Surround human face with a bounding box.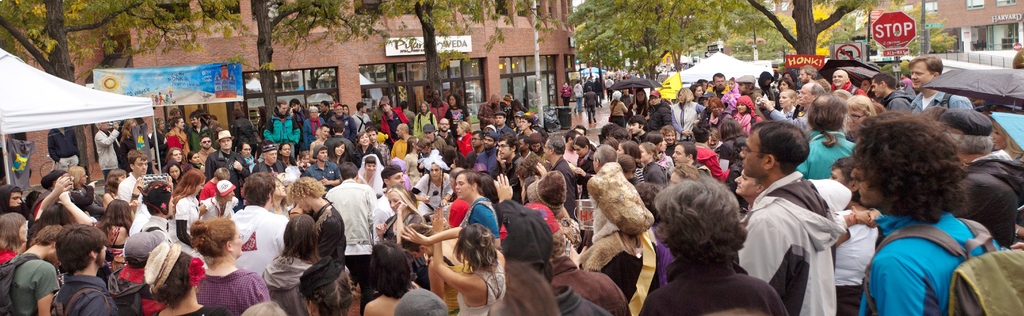
bbox=[318, 149, 327, 161].
